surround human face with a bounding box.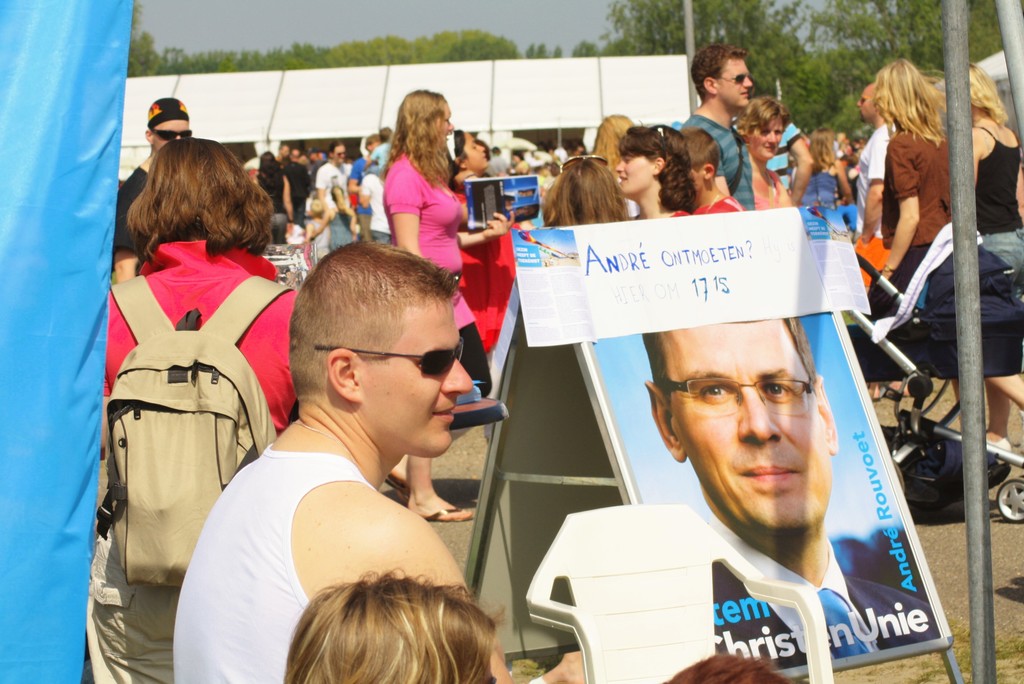
x1=155, y1=116, x2=190, y2=152.
